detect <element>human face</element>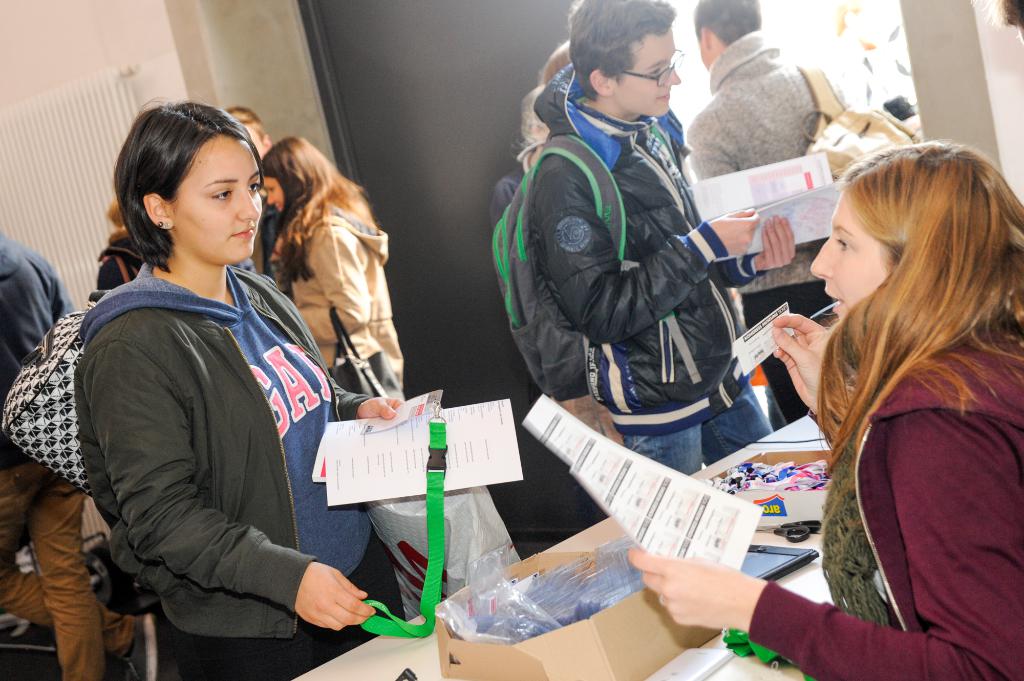
[810, 192, 885, 319]
